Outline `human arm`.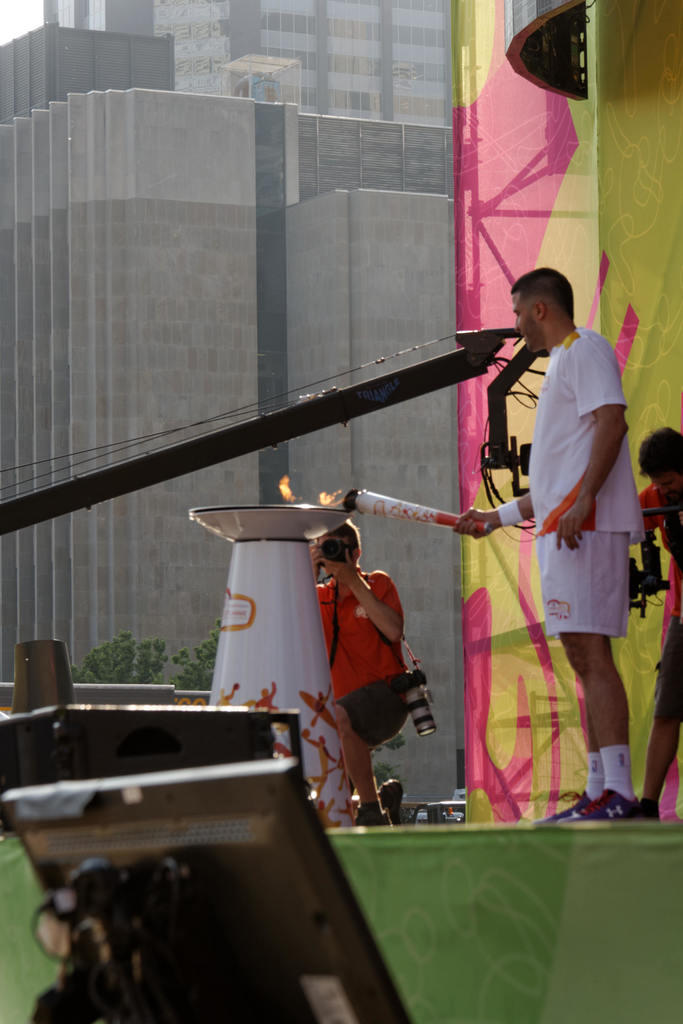
Outline: (left=331, top=554, right=415, bottom=646).
